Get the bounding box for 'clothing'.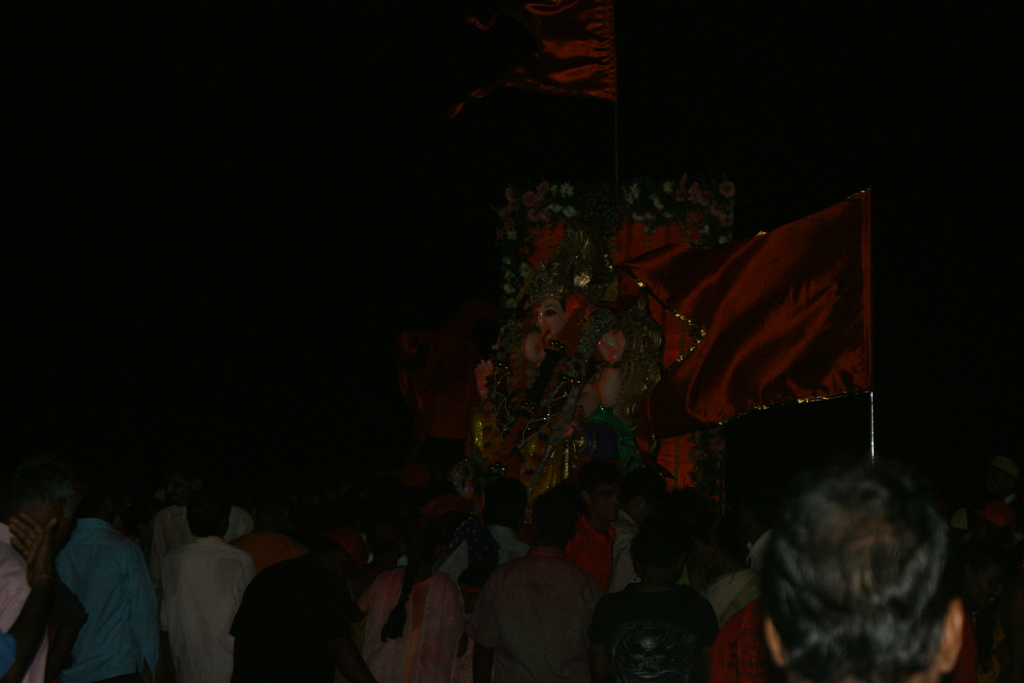
(left=444, top=529, right=516, bottom=581).
